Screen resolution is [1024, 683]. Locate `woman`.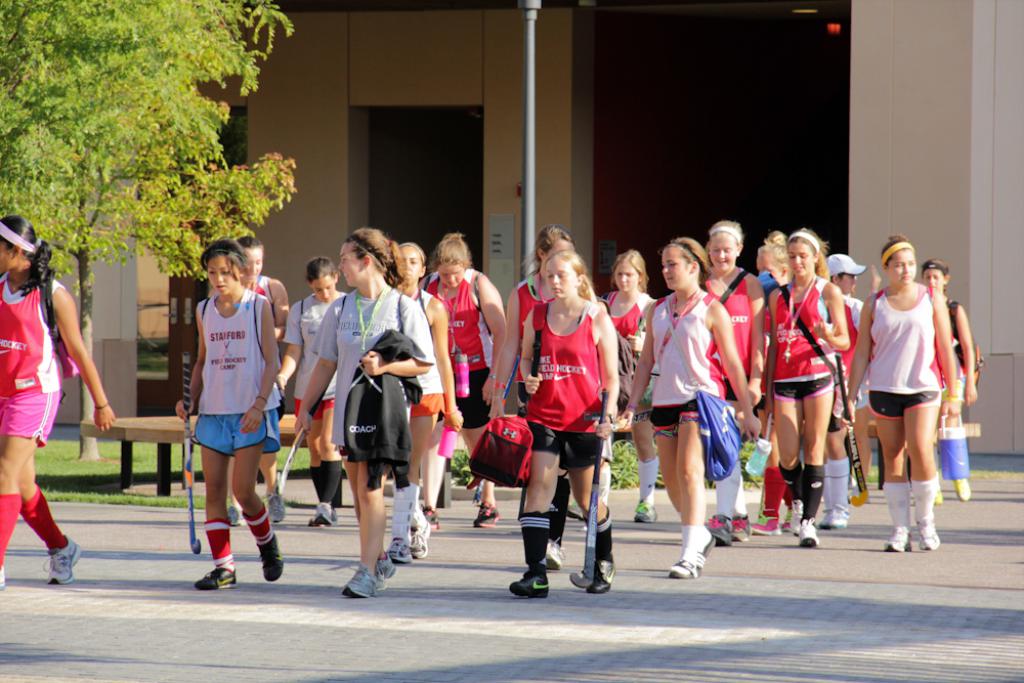
168,244,280,593.
